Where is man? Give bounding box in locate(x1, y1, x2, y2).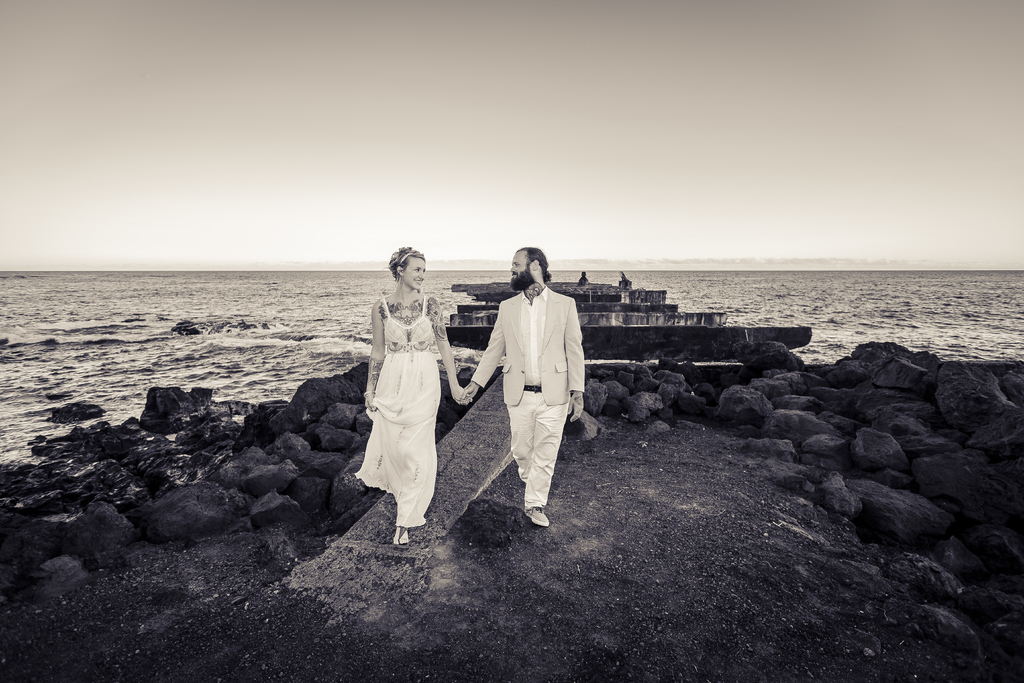
locate(456, 247, 587, 520).
